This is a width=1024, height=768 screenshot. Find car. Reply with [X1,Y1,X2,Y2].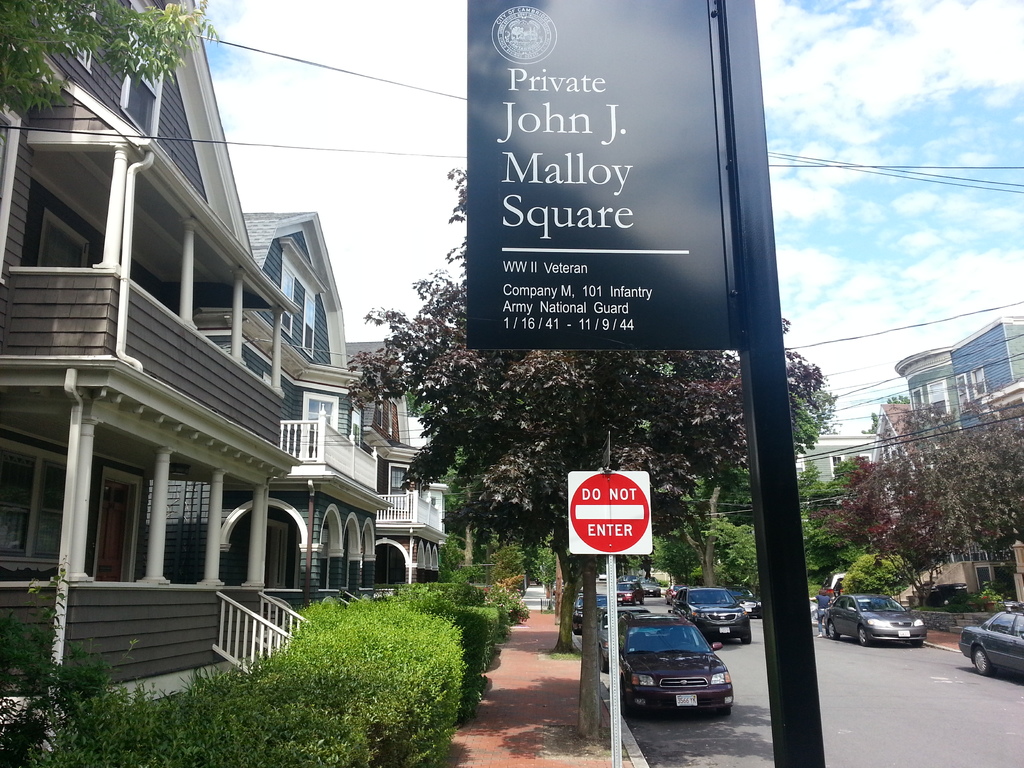
[646,583,662,596].
